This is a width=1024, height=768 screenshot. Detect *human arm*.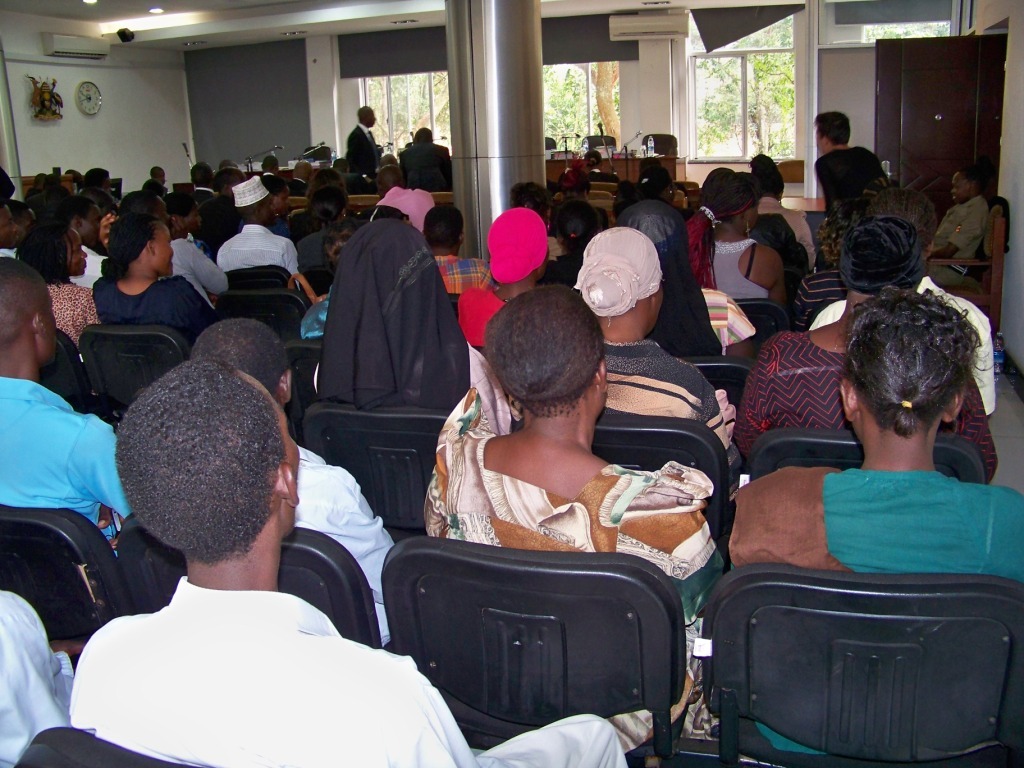
box=[281, 239, 299, 276].
